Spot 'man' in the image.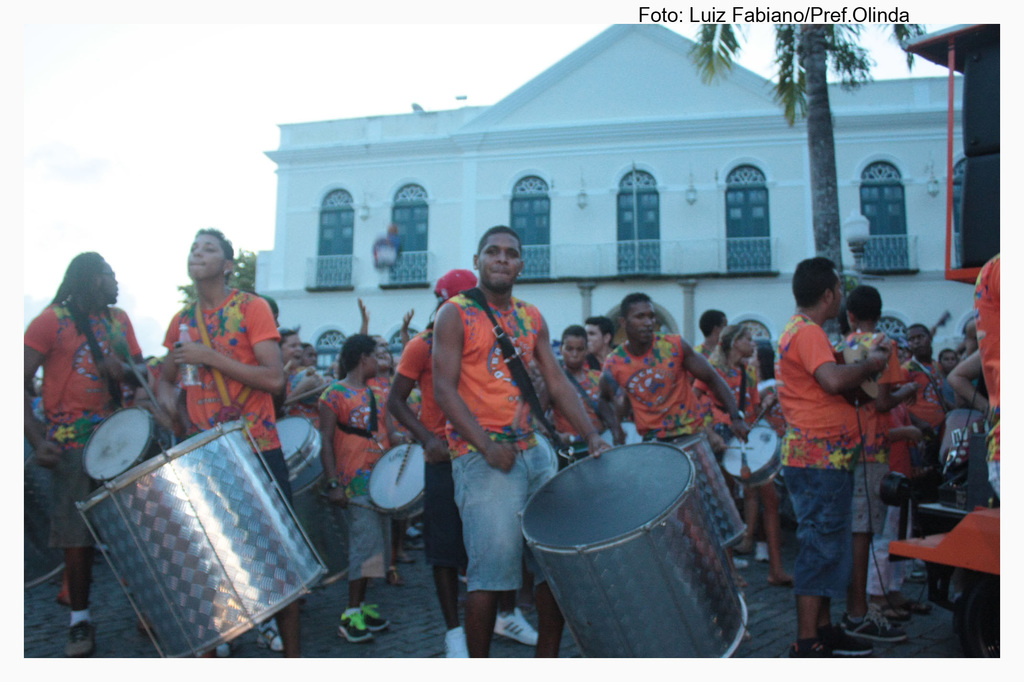
'man' found at <bbox>433, 221, 605, 669</bbox>.
